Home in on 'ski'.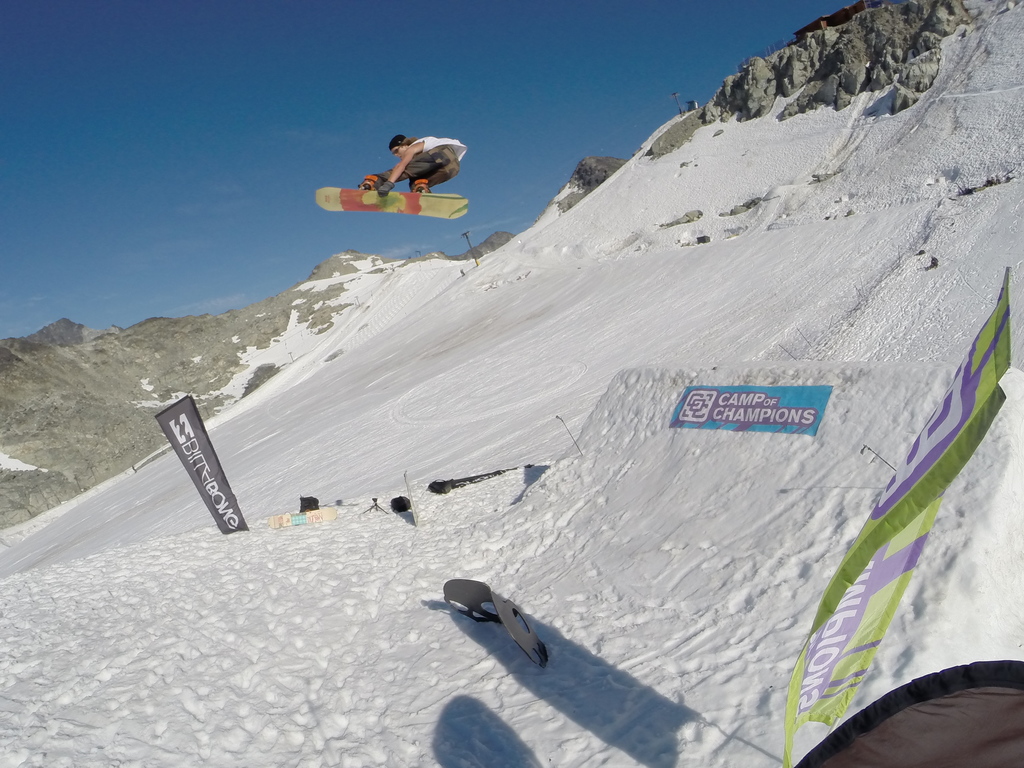
Homed in at {"left": 315, "top": 186, "right": 472, "bottom": 223}.
